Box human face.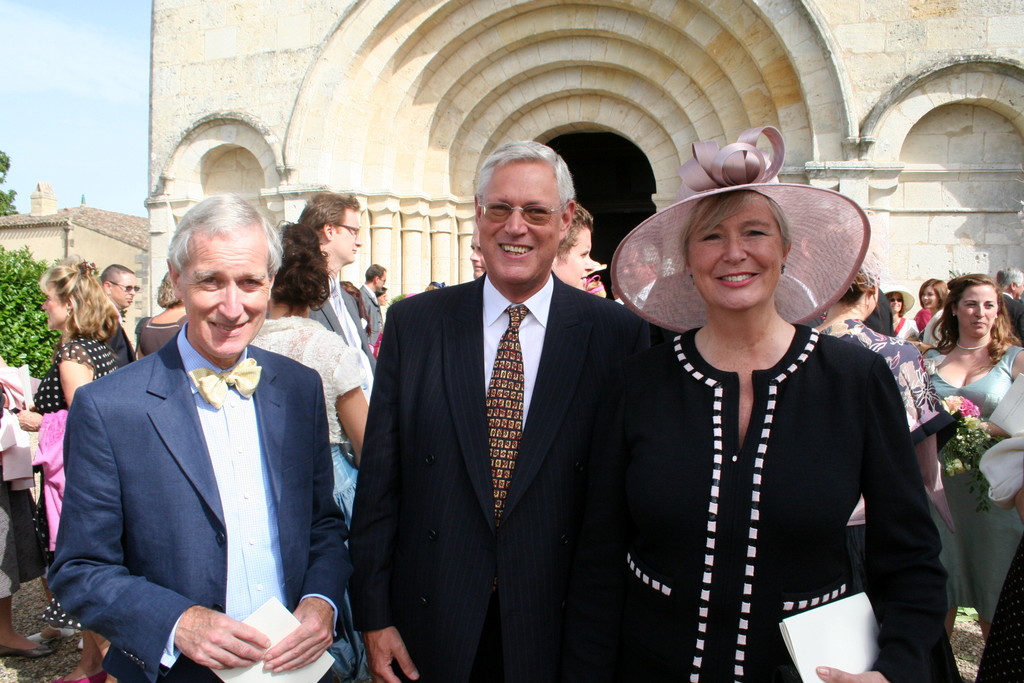
x1=381 y1=276 x2=386 y2=291.
